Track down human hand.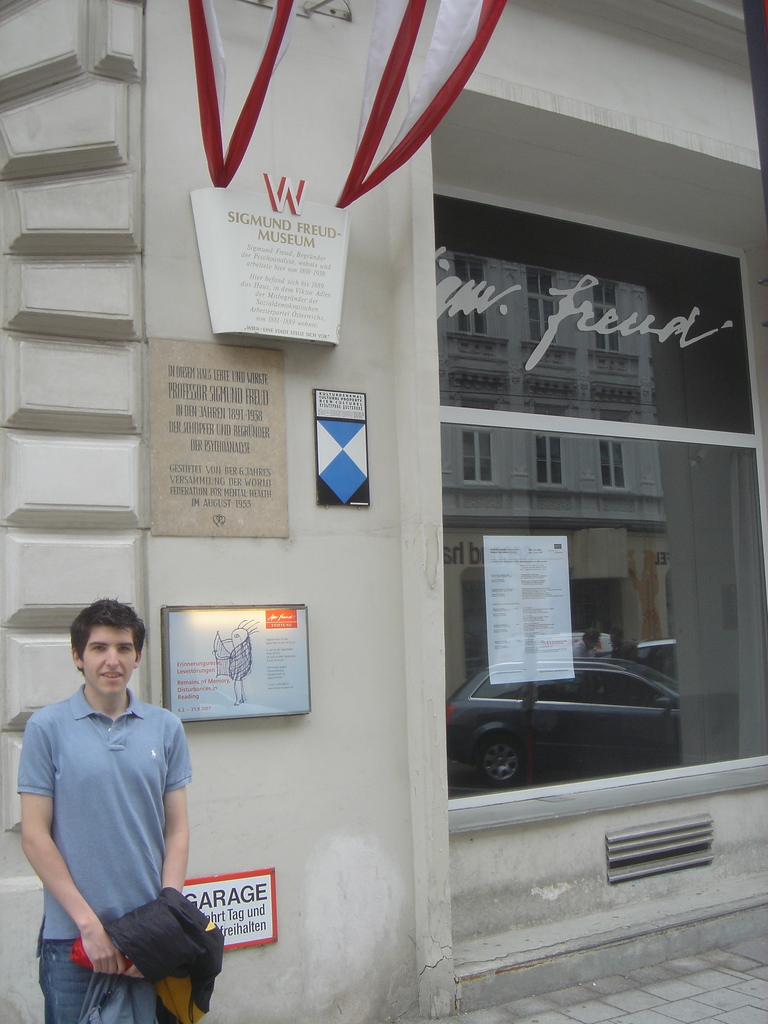
Tracked to <bbox>121, 954, 145, 979</bbox>.
